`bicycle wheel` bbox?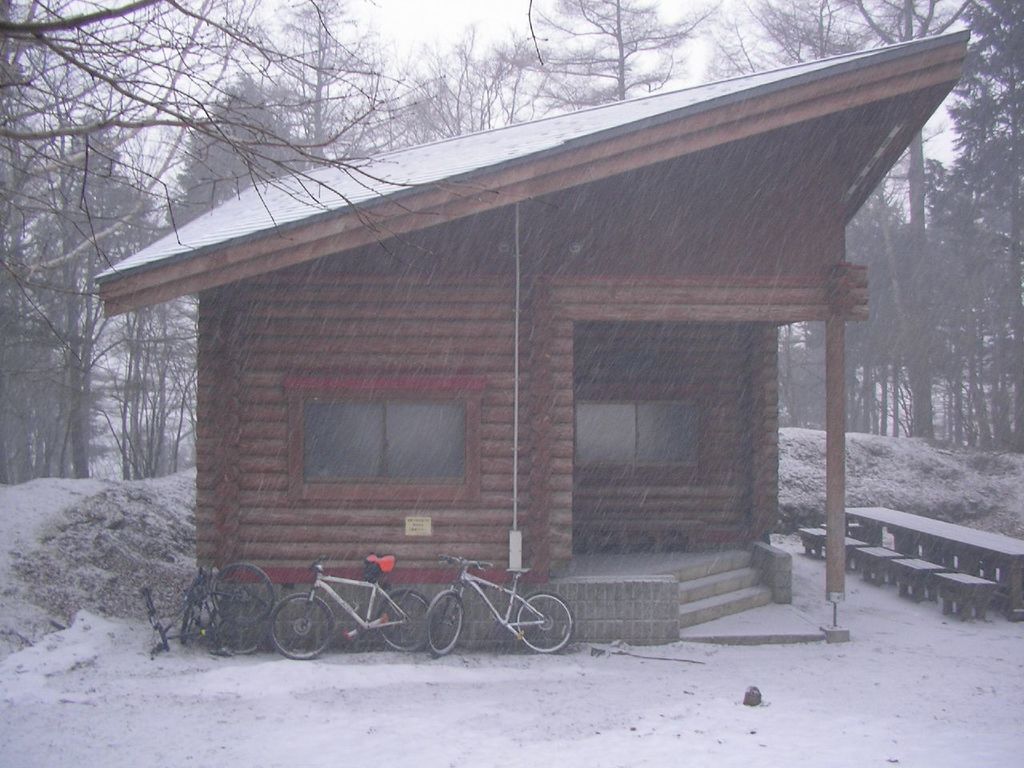
[265, 594, 338, 662]
